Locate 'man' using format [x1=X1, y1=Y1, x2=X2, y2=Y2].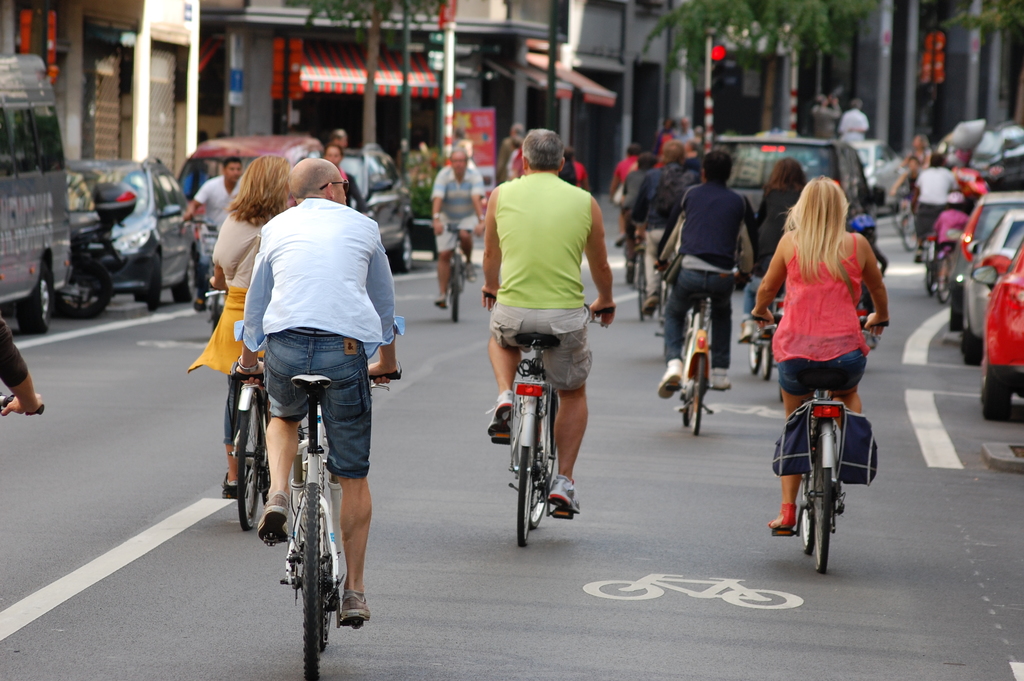
[x1=431, y1=143, x2=483, y2=312].
